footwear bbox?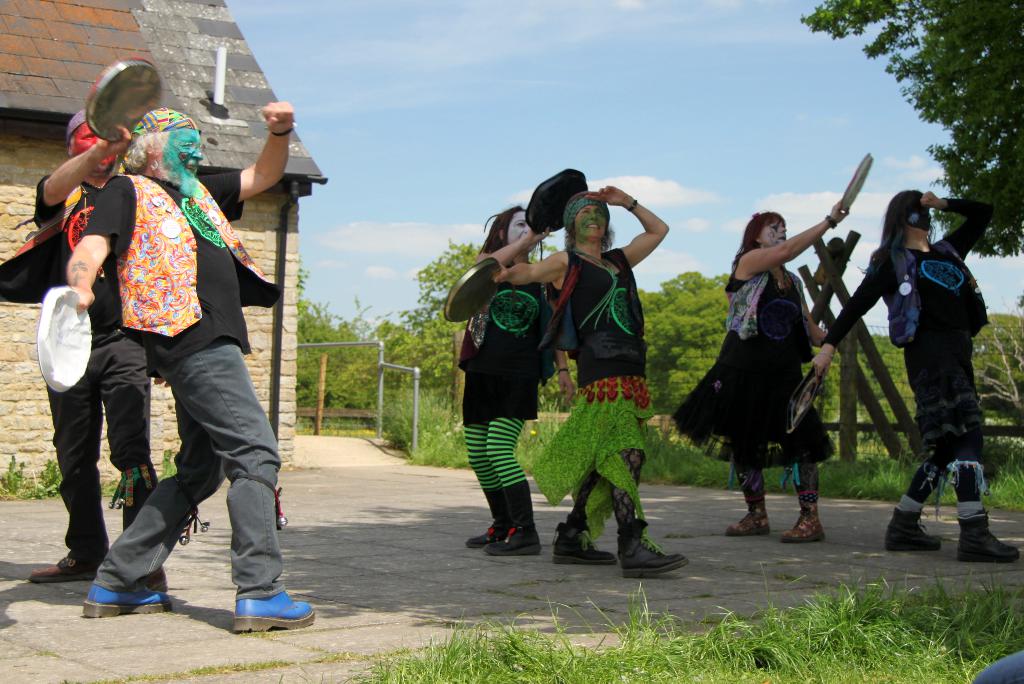
rect(552, 514, 612, 566)
